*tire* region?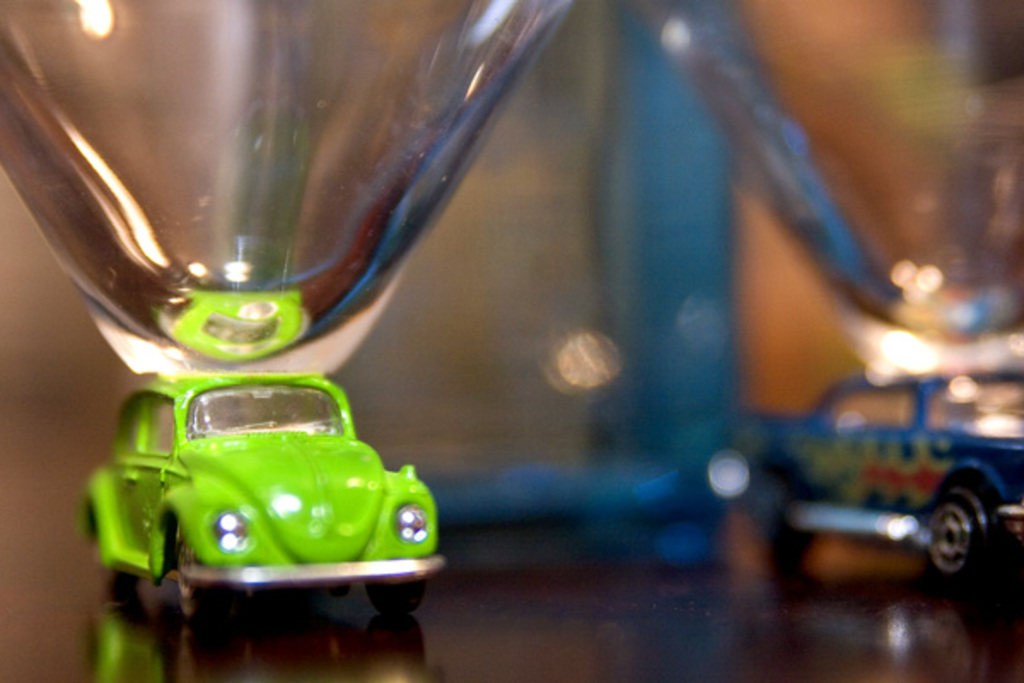
bbox=[365, 582, 427, 615]
